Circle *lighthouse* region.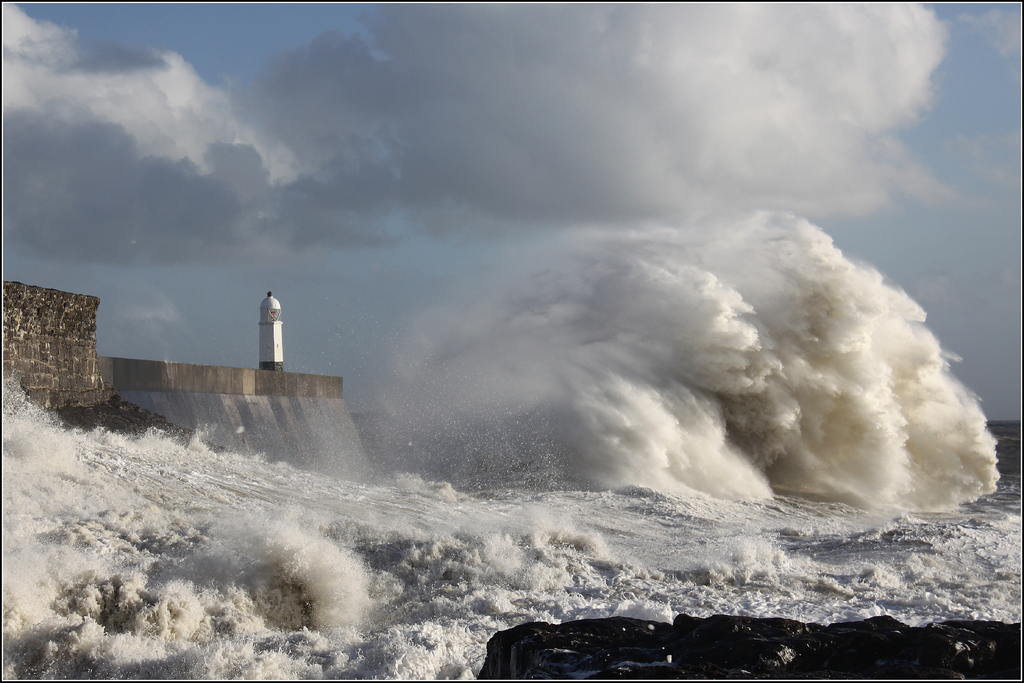
Region: l=259, t=290, r=284, b=374.
